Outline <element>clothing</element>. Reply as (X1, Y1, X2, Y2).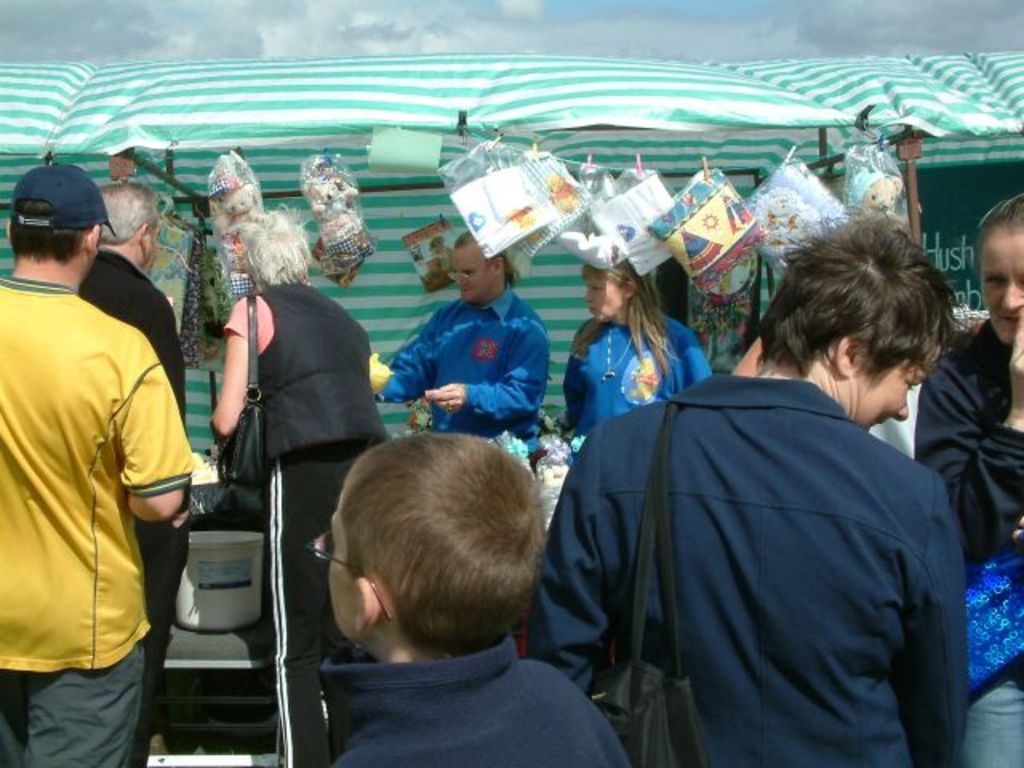
(566, 294, 710, 451).
